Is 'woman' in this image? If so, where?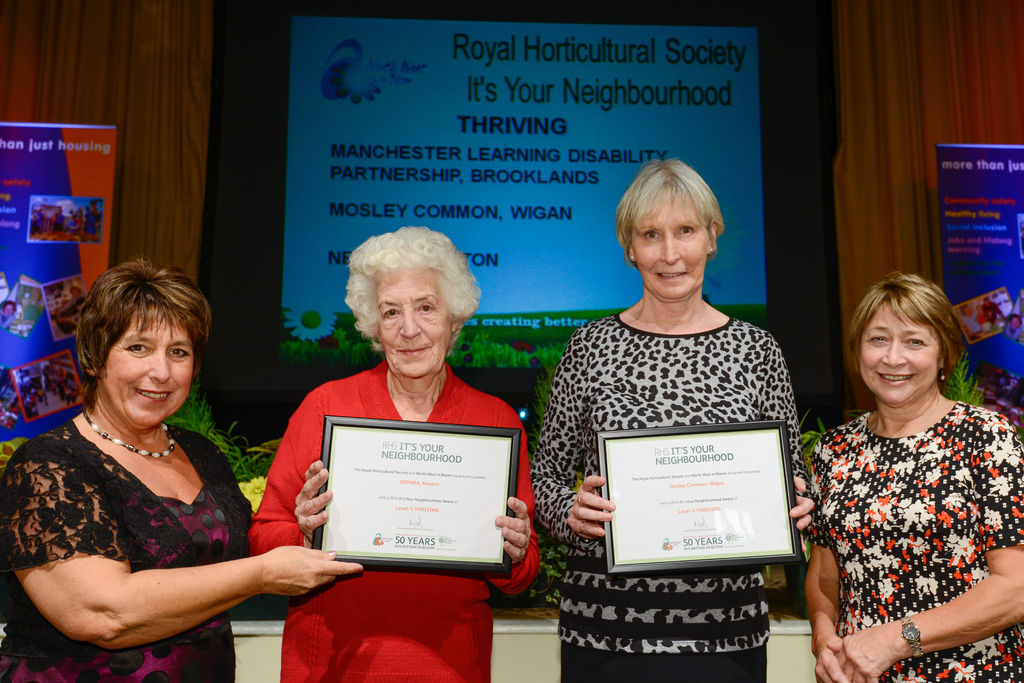
Yes, at x1=806 y1=273 x2=1023 y2=682.
